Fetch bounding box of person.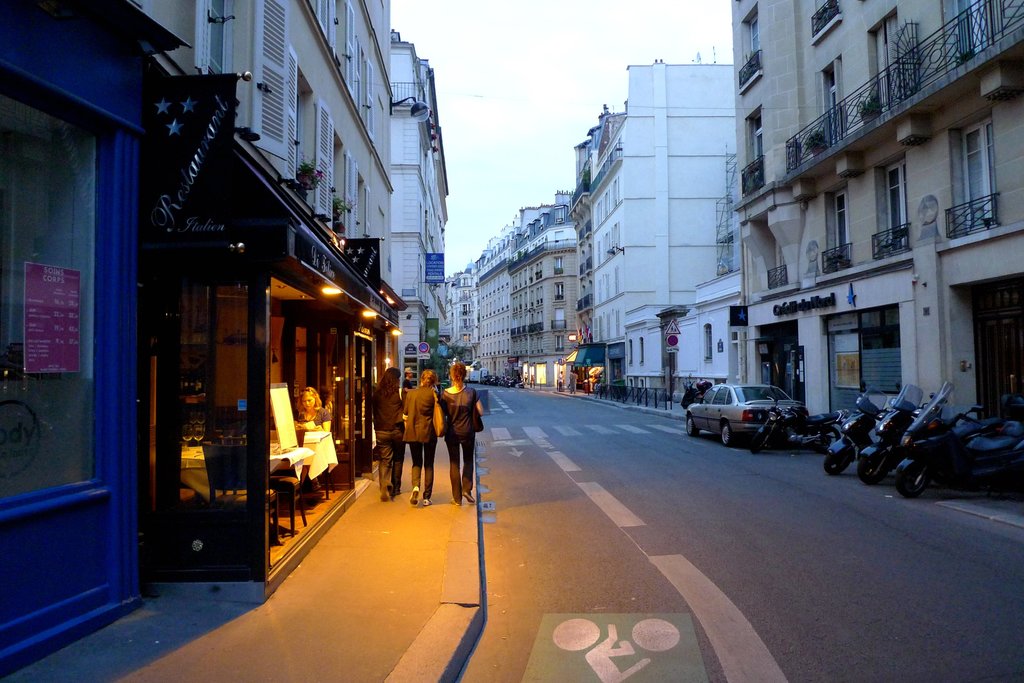
Bbox: <region>291, 383, 335, 494</region>.
